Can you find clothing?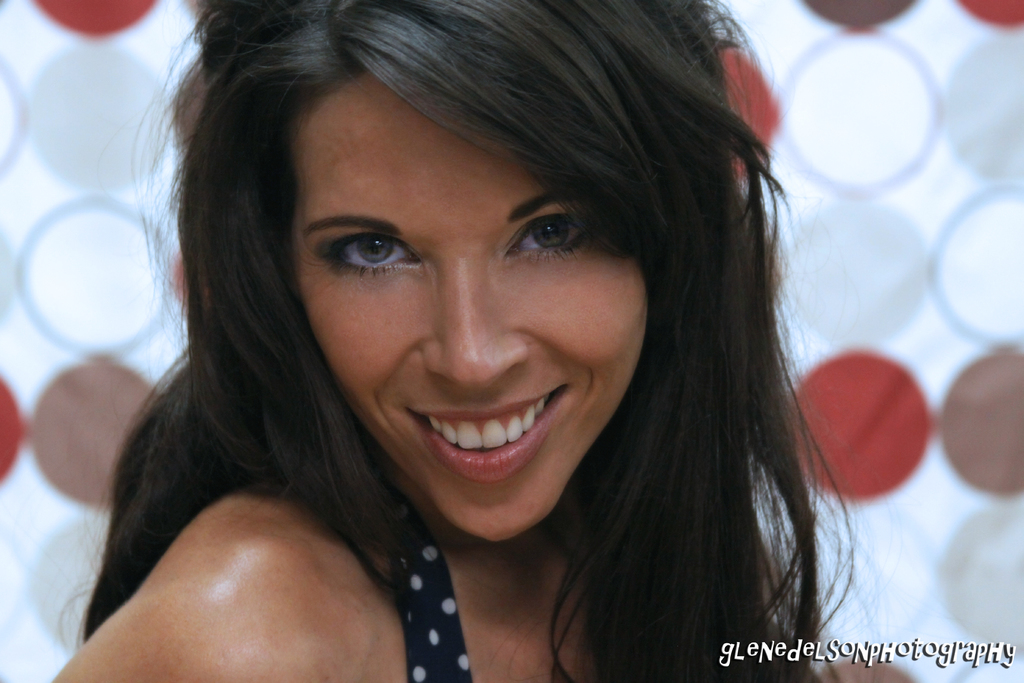
Yes, bounding box: <box>371,473,477,682</box>.
